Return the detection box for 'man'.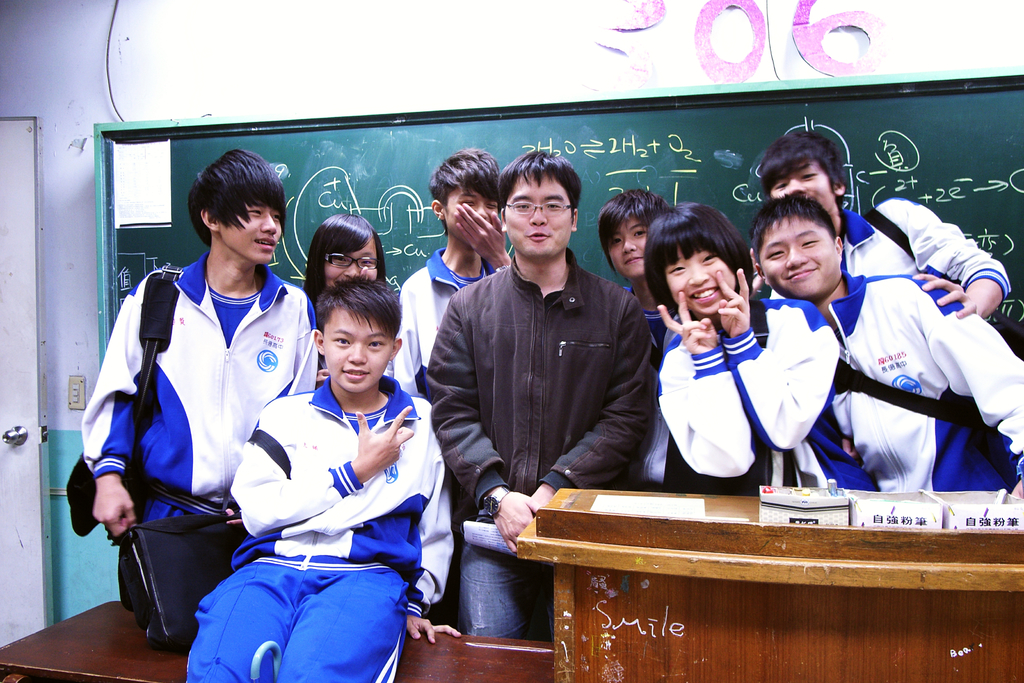
745/191/1023/516.
